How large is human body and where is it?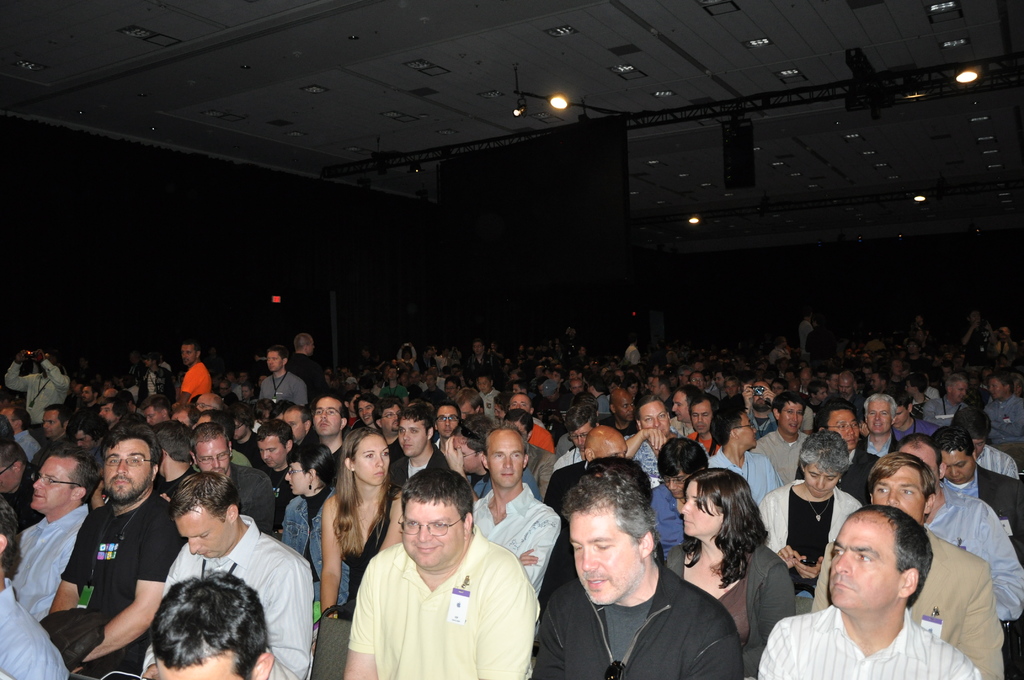
Bounding box: Rect(278, 400, 312, 455).
